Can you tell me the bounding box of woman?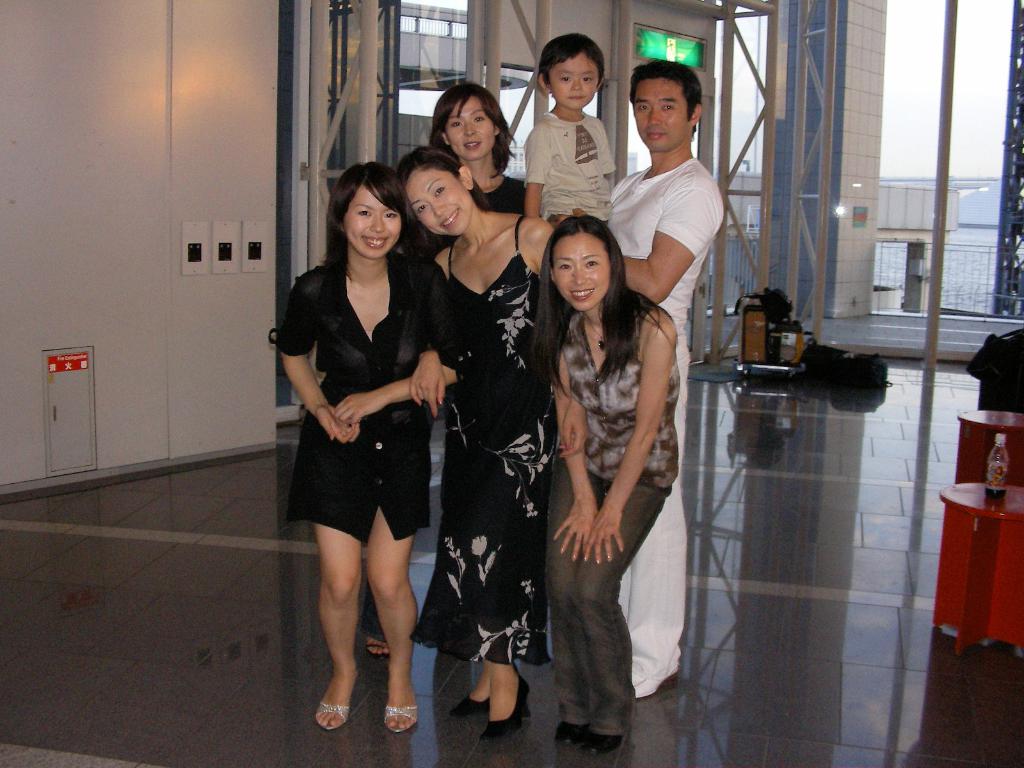
left=425, top=83, right=527, bottom=216.
